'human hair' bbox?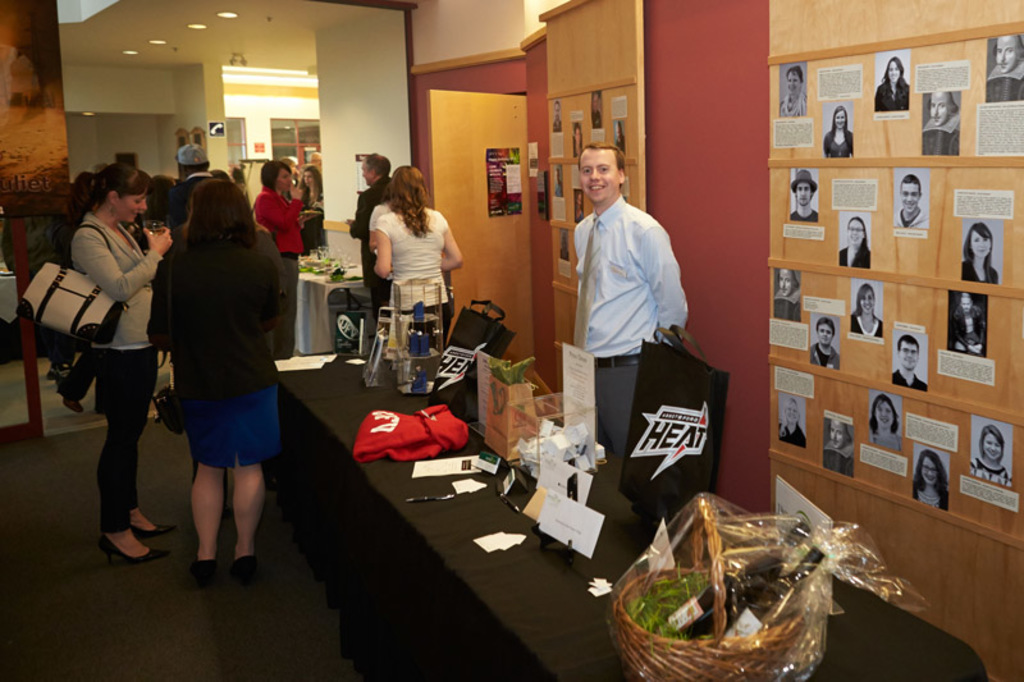
(left=977, top=425, right=1004, bottom=464)
